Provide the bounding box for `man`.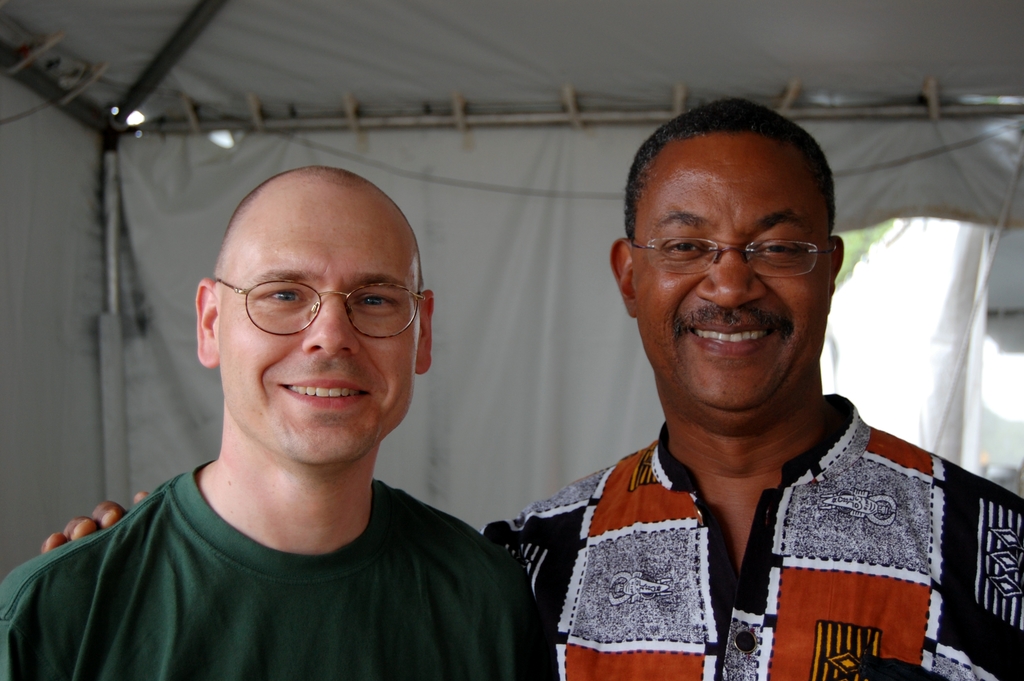
(38,97,1023,680).
